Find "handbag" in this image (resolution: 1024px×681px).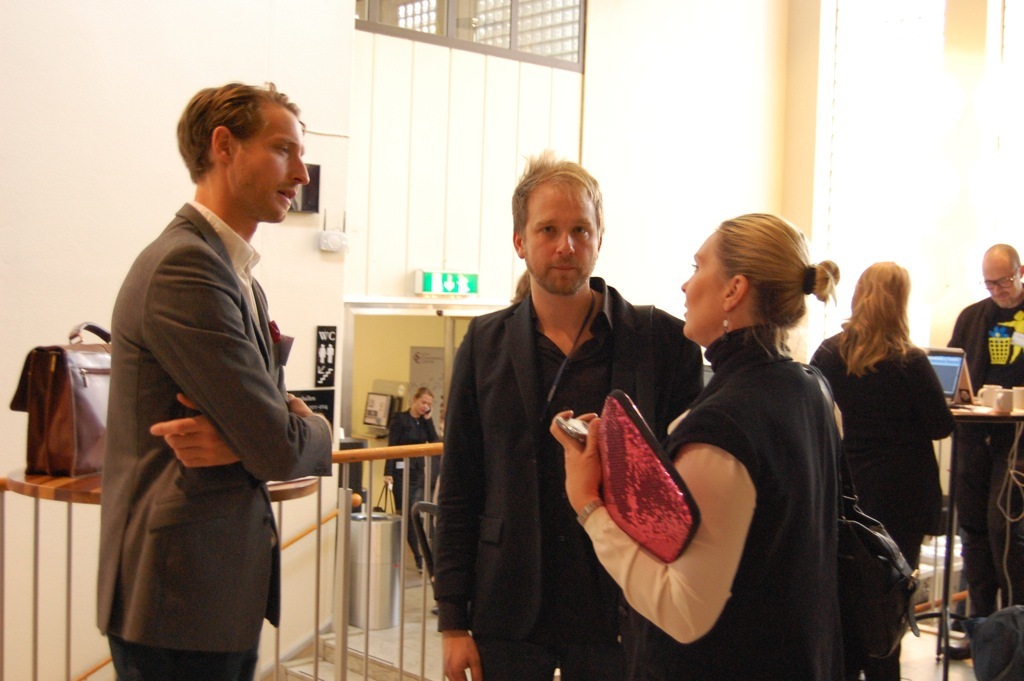
{"left": 800, "top": 362, "right": 926, "bottom": 666}.
